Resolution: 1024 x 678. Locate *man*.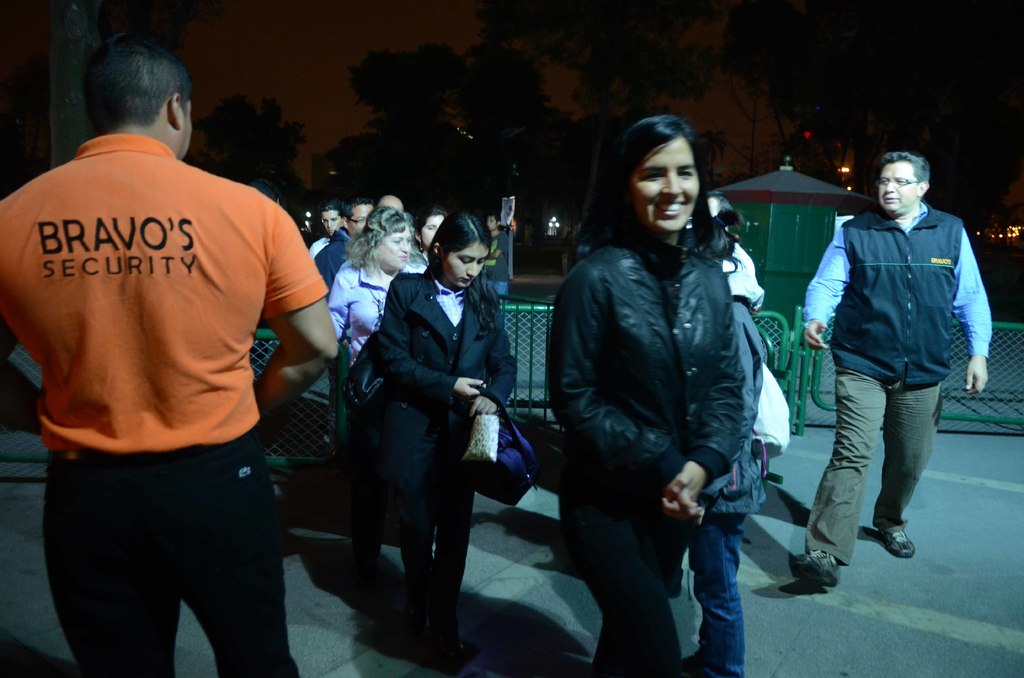
BBox(480, 218, 513, 304).
